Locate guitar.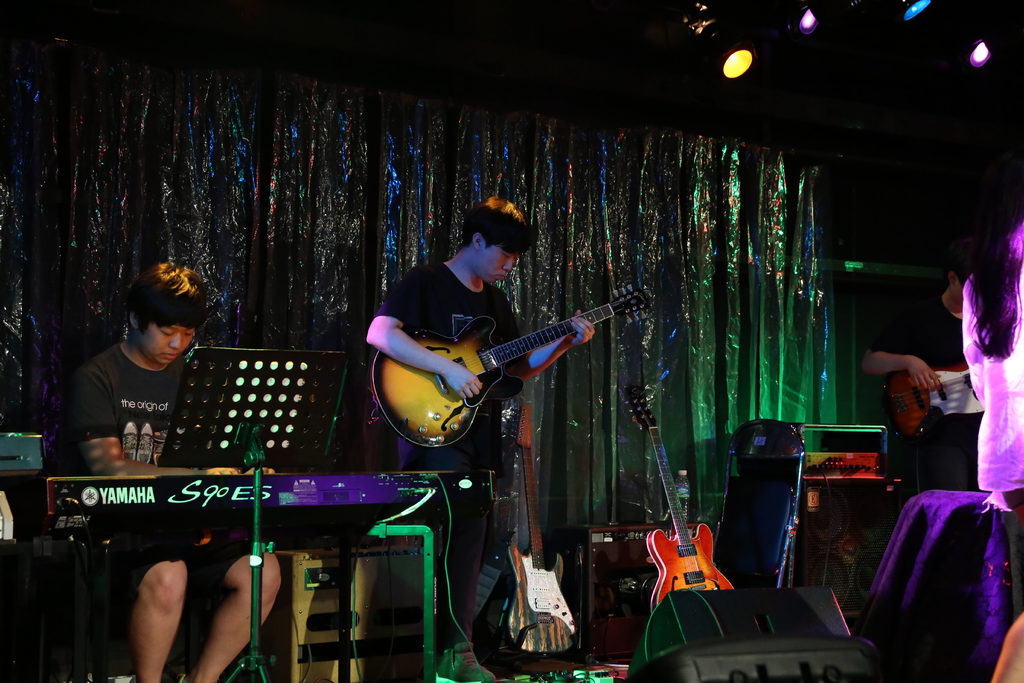
Bounding box: {"x1": 879, "y1": 362, "x2": 972, "y2": 446}.
